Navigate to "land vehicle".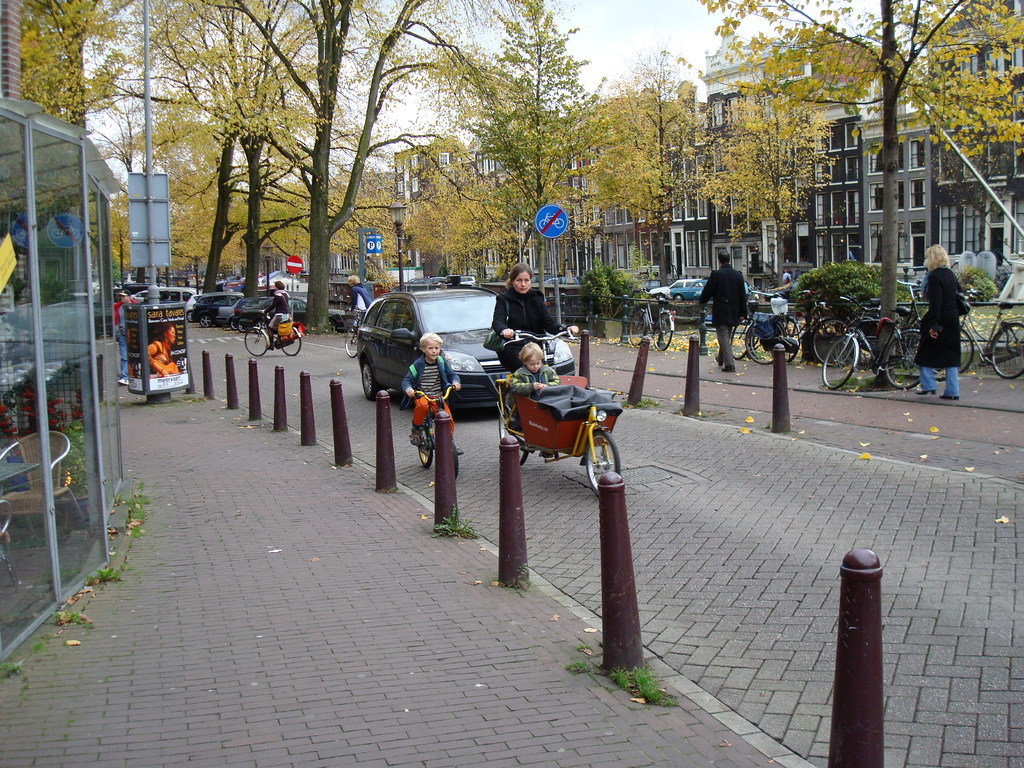
Navigation target: bbox=(954, 290, 1023, 378).
